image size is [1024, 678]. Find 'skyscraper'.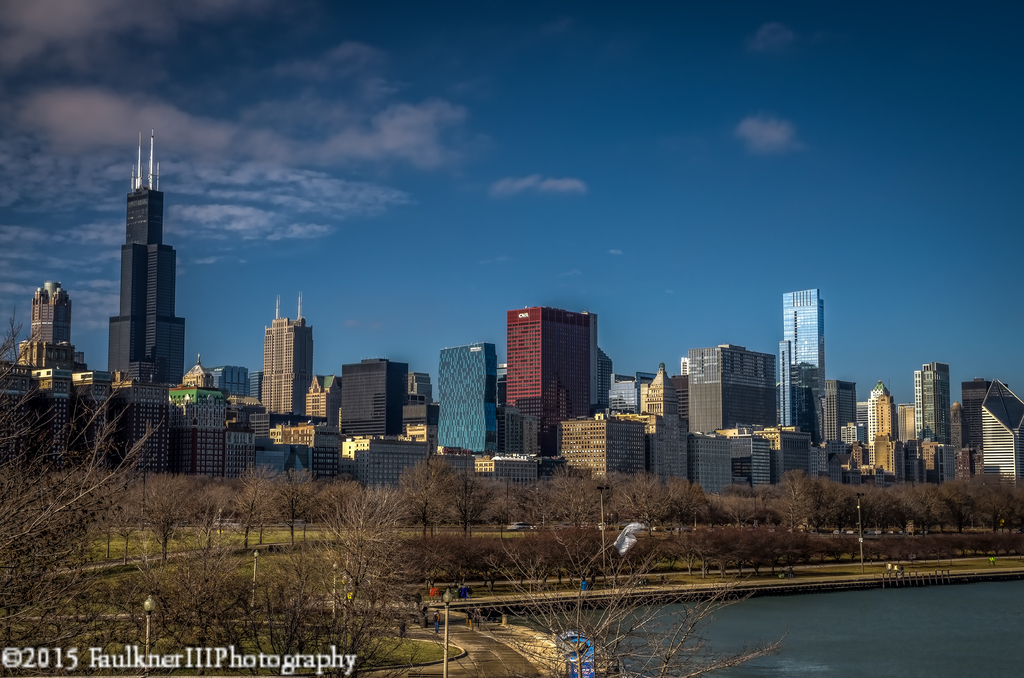
(338, 353, 404, 449).
